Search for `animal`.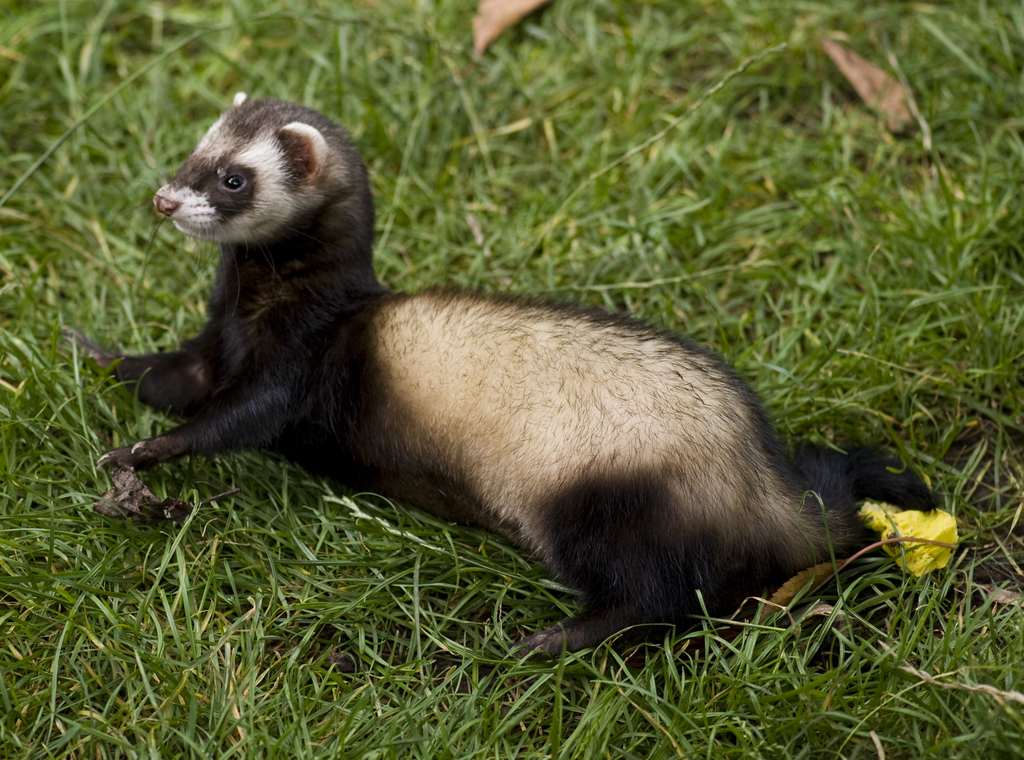
Found at [82, 89, 938, 680].
